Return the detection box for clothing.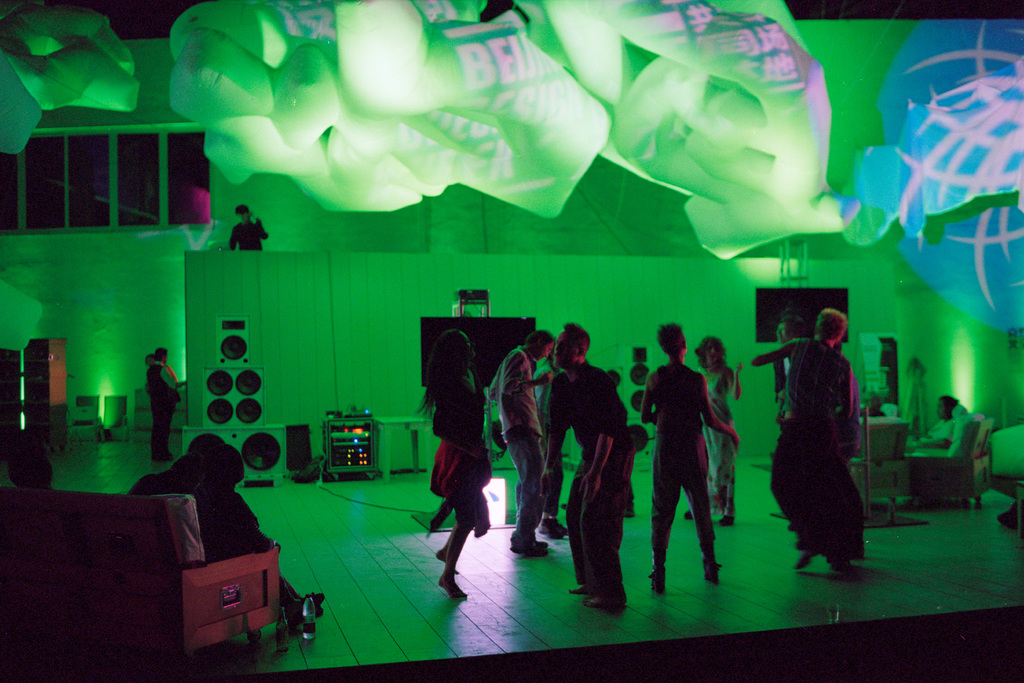
pyautogui.locateOnScreen(545, 365, 632, 600).
